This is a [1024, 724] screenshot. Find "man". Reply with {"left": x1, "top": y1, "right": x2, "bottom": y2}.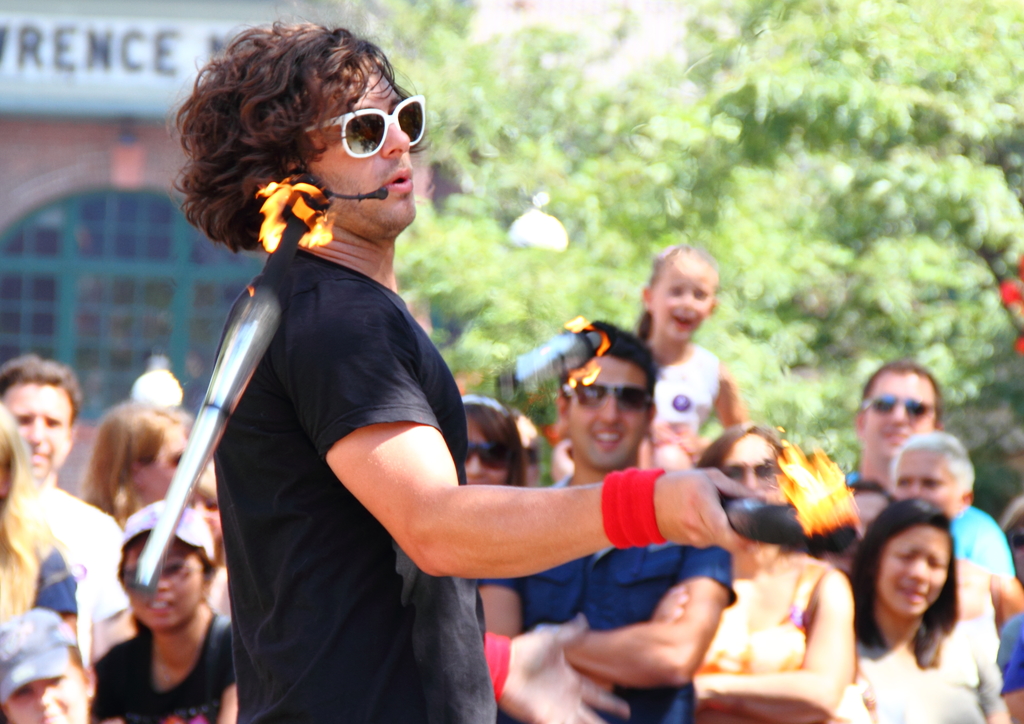
{"left": 165, "top": 20, "right": 760, "bottom": 723}.
